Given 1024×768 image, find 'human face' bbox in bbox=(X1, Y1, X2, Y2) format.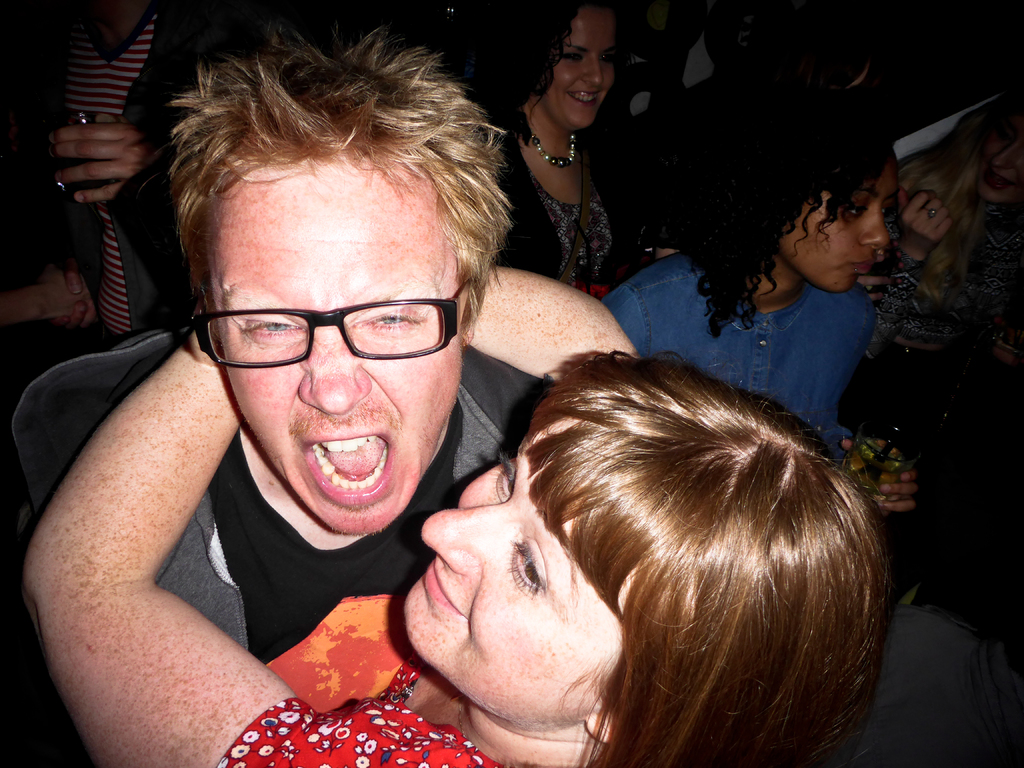
bbox=(221, 150, 463, 541).
